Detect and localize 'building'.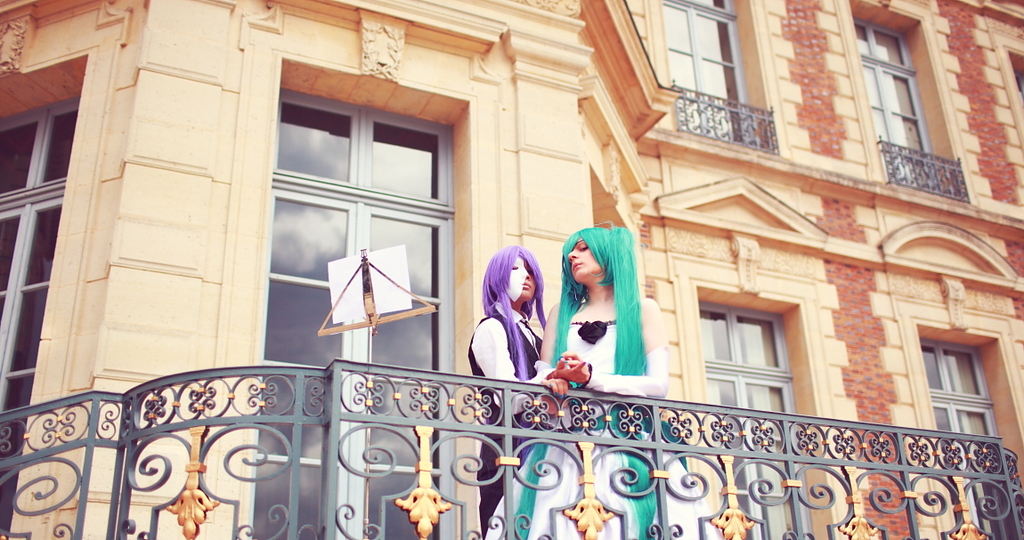
Localized at [x1=1, y1=0, x2=1023, y2=537].
